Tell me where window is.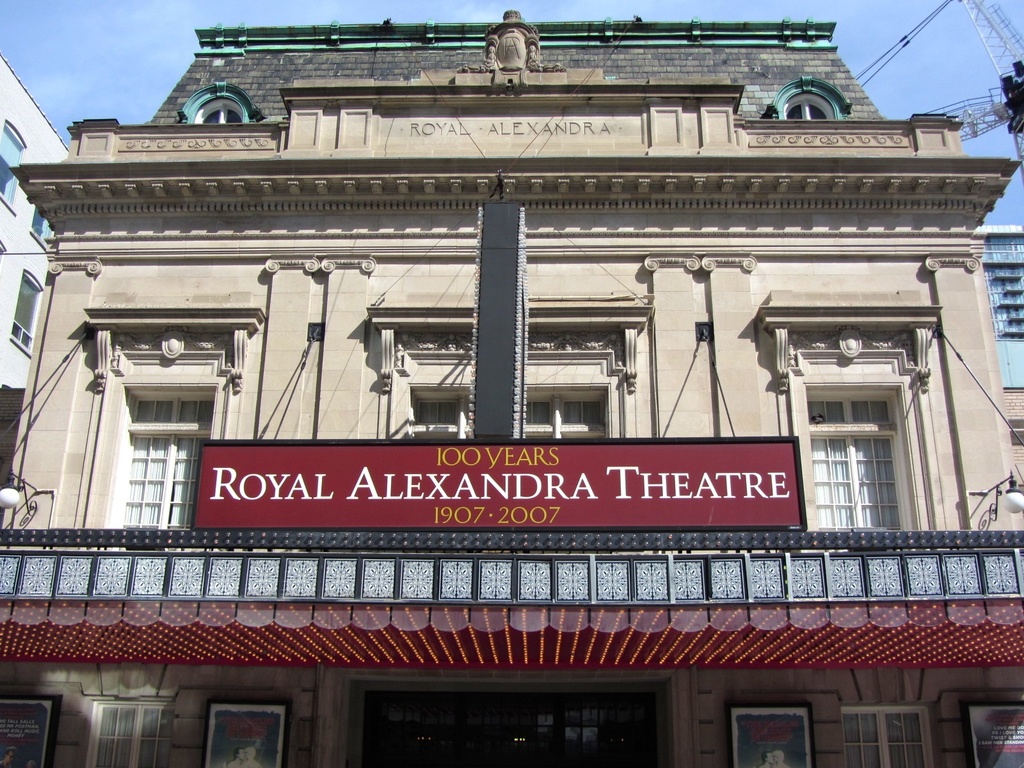
window is at Rect(748, 288, 944, 541).
